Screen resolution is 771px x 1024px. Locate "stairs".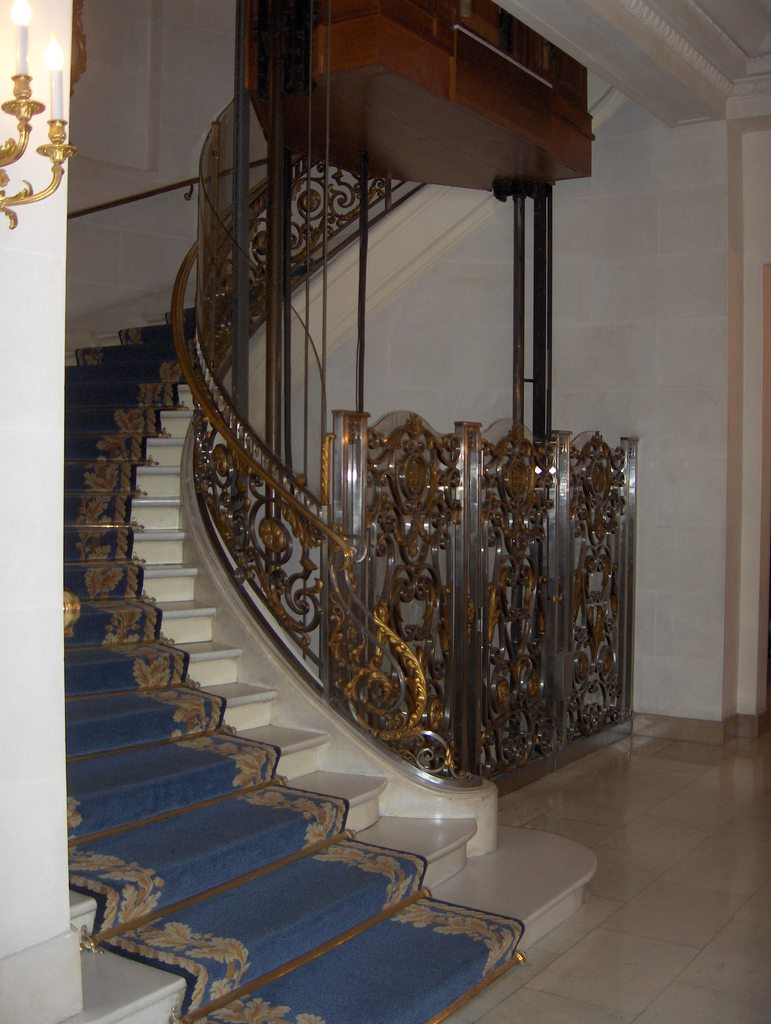
box=[61, 255, 600, 1023].
